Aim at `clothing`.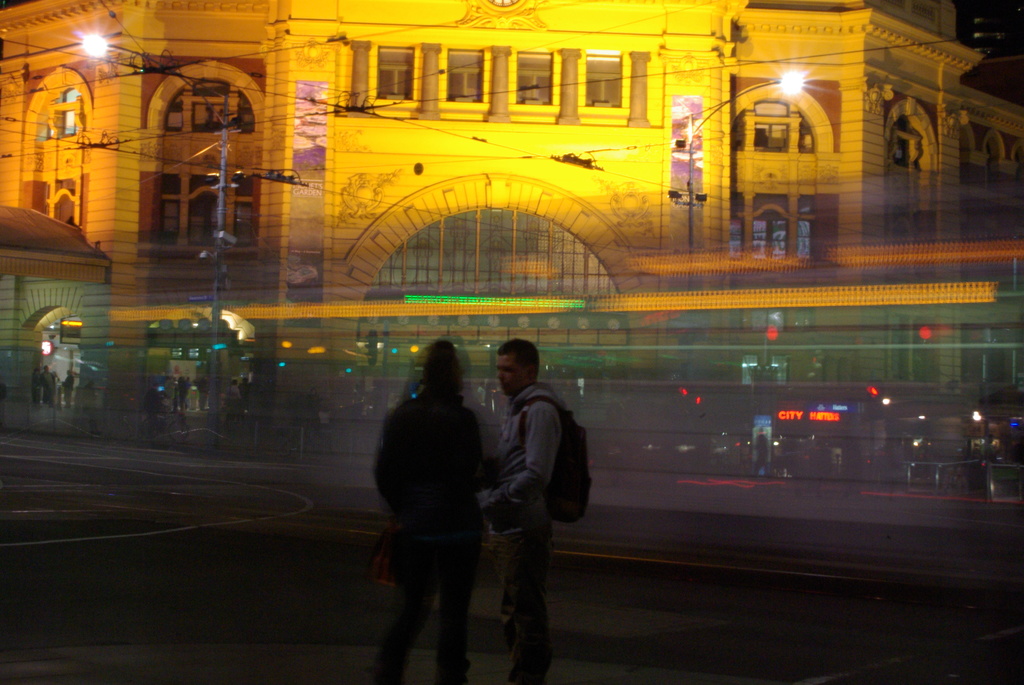
Aimed at select_region(484, 375, 573, 679).
